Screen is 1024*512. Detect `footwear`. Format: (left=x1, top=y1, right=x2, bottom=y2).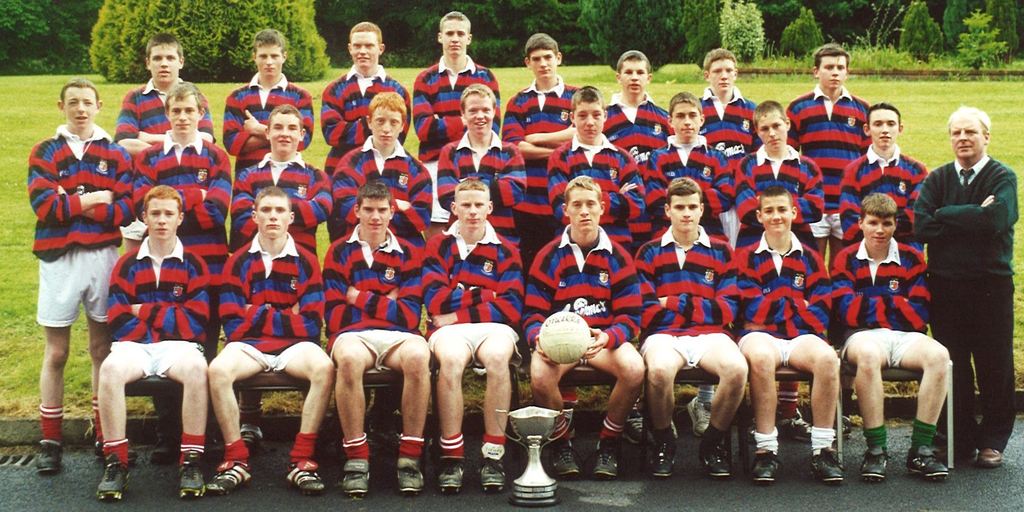
(left=95, top=460, right=126, bottom=504).
